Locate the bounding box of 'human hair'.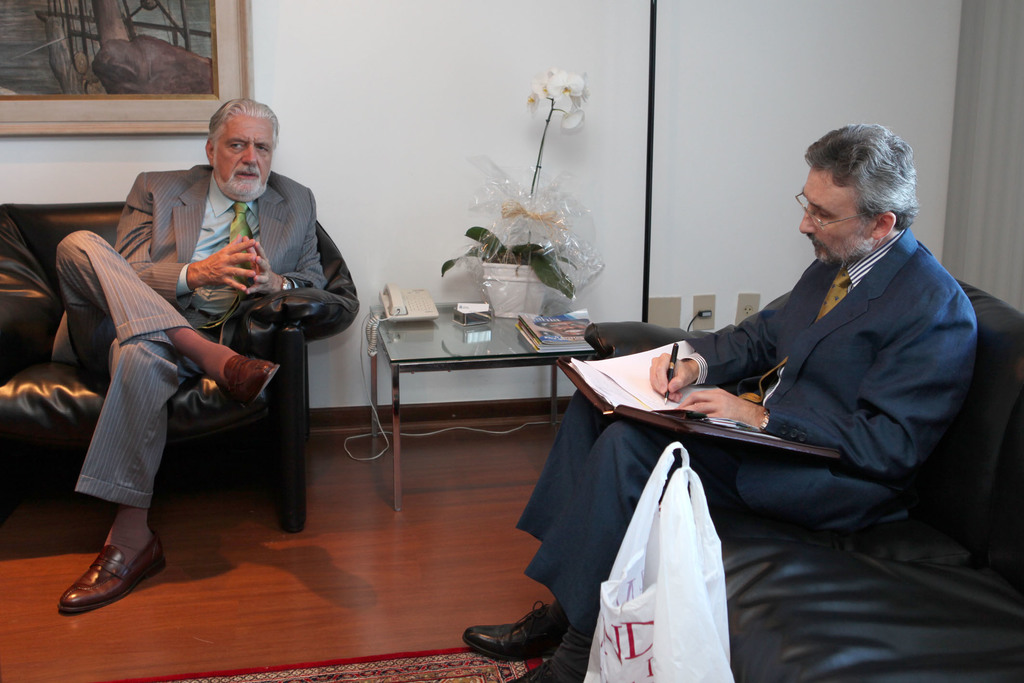
Bounding box: <box>206,97,283,162</box>.
